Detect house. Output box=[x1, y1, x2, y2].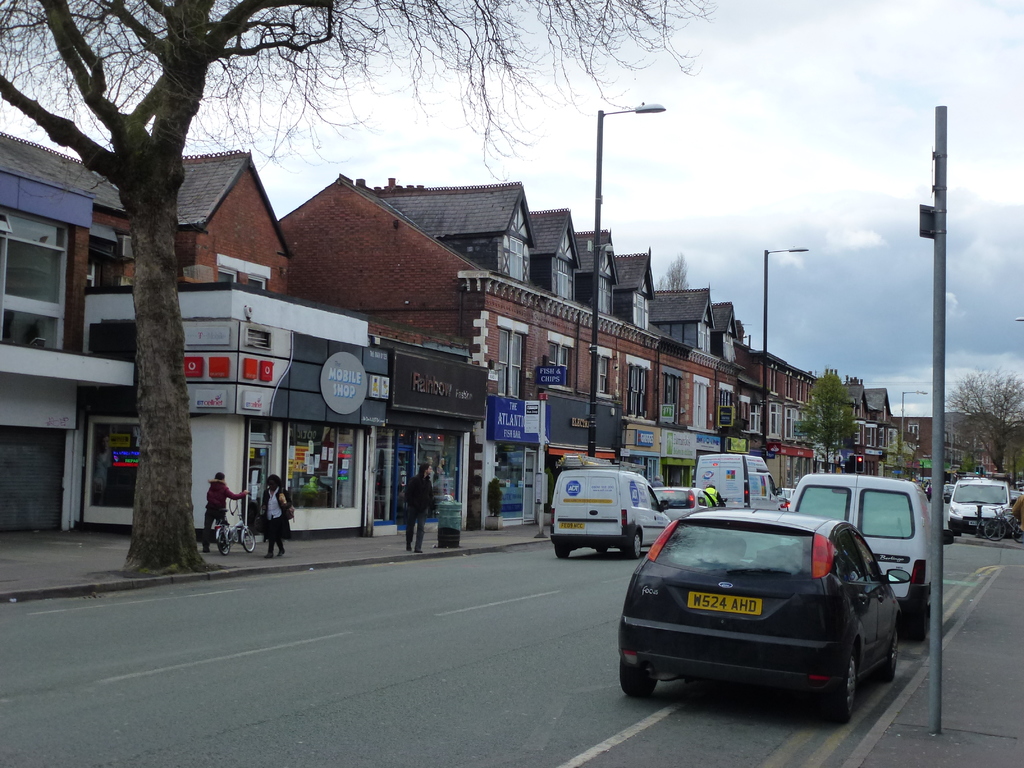
box=[970, 406, 1004, 477].
